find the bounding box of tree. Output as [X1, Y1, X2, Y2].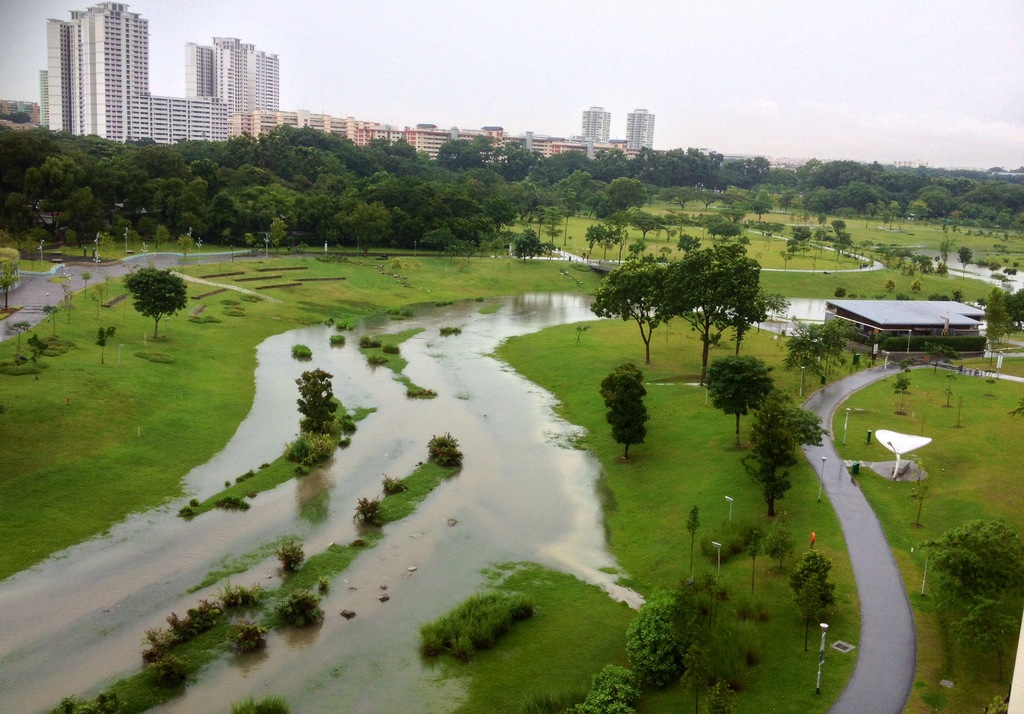
[296, 366, 339, 434].
